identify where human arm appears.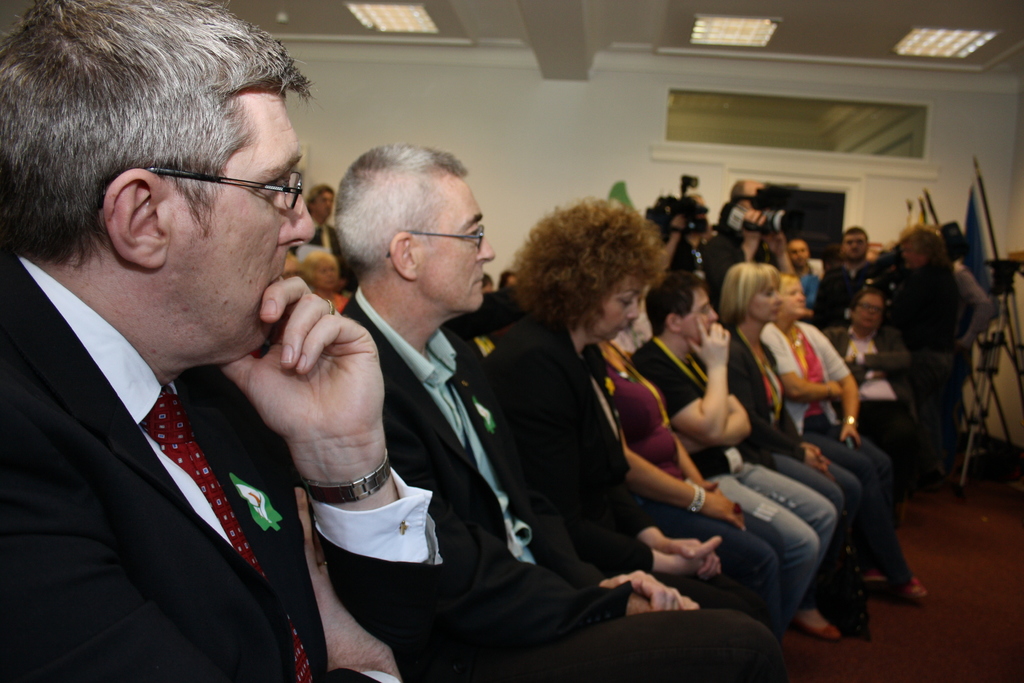
Appears at detection(525, 404, 705, 576).
